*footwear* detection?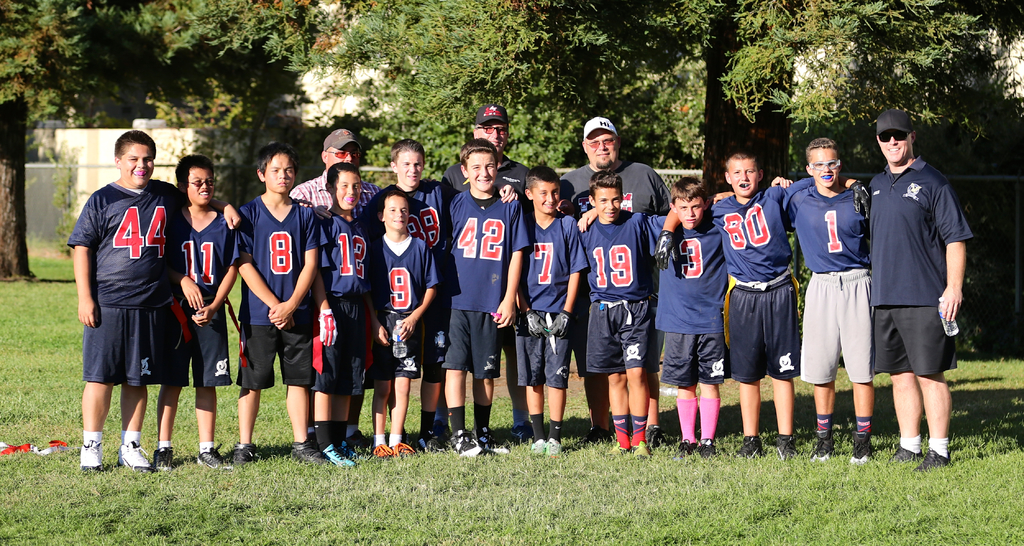
x1=678 y1=440 x2=696 y2=460
